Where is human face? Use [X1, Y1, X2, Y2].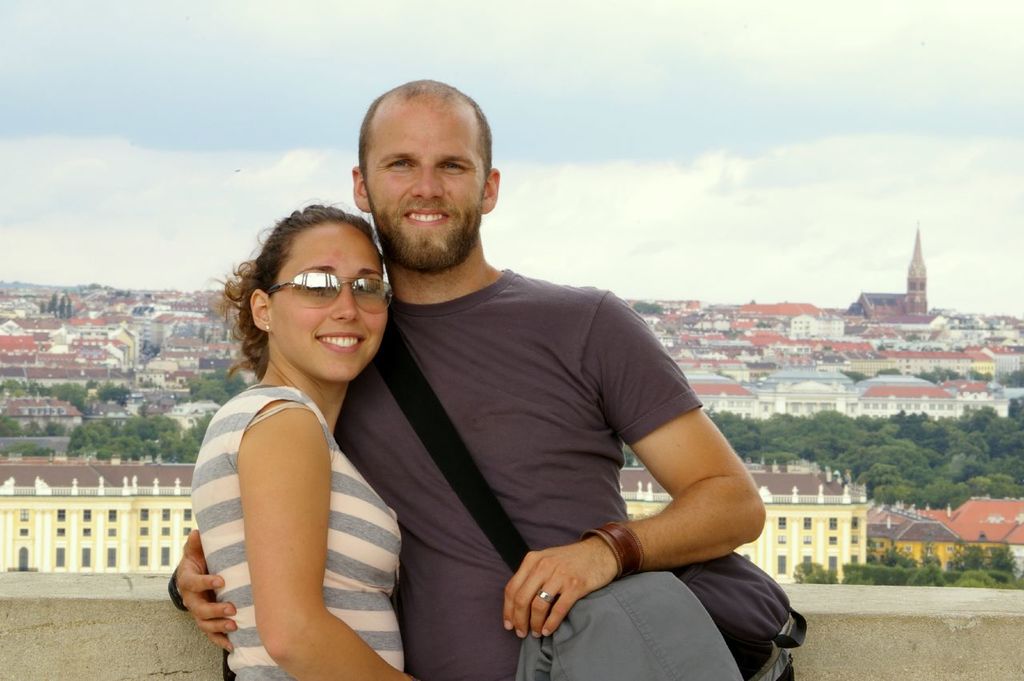
[274, 221, 390, 387].
